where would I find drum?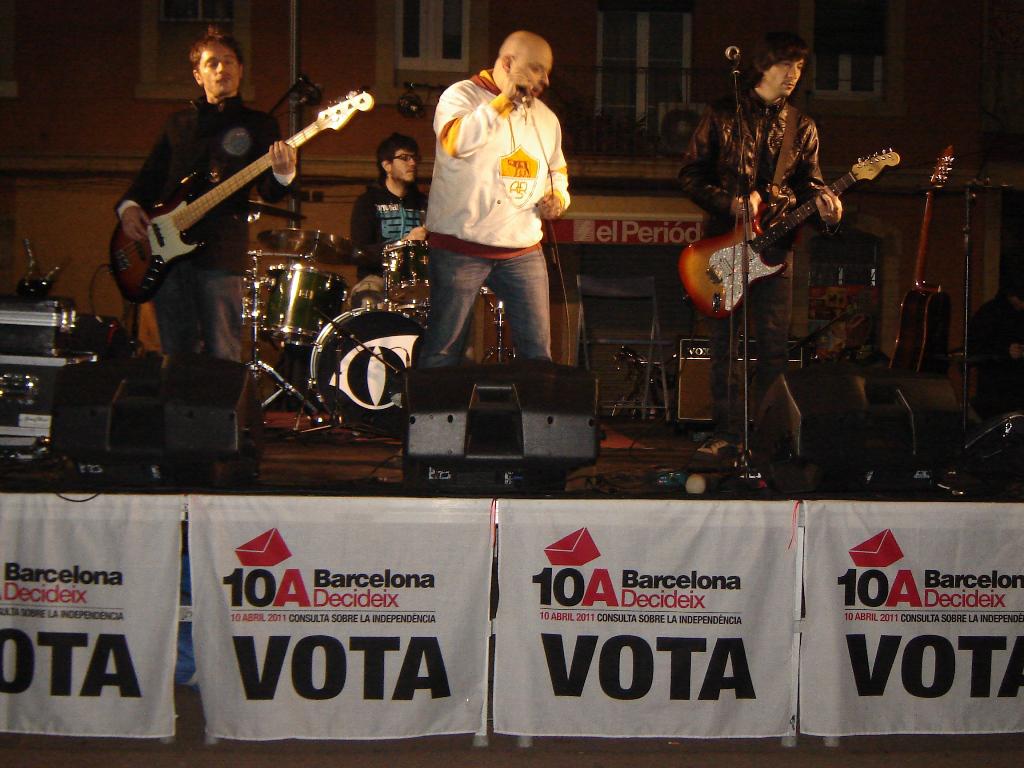
At (256, 269, 345, 347).
